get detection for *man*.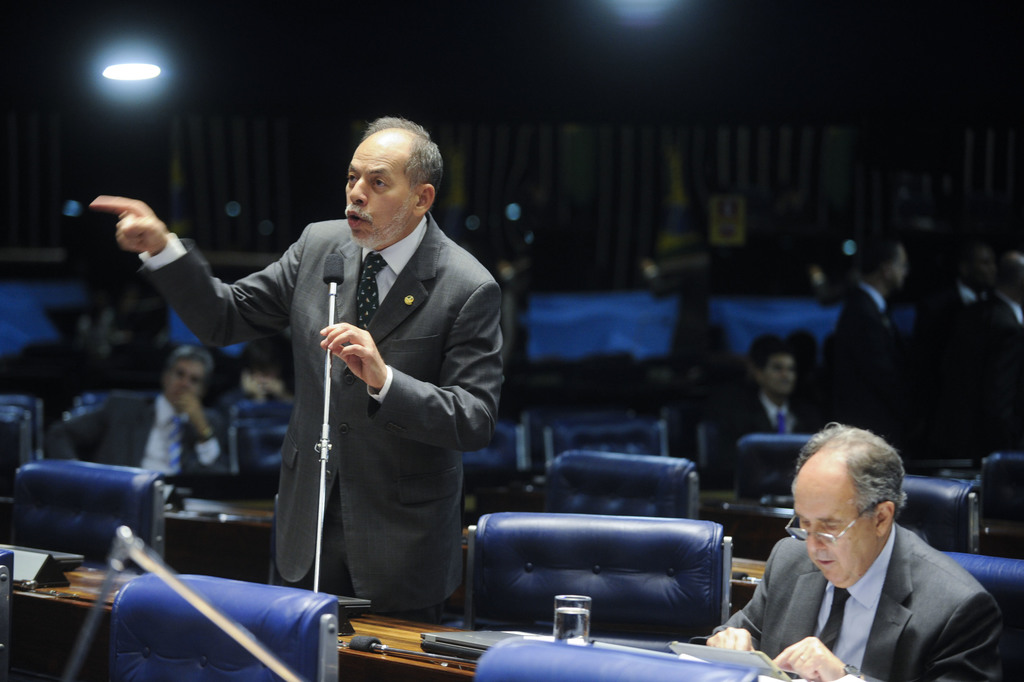
Detection: <bbox>822, 236, 909, 444</bbox>.
